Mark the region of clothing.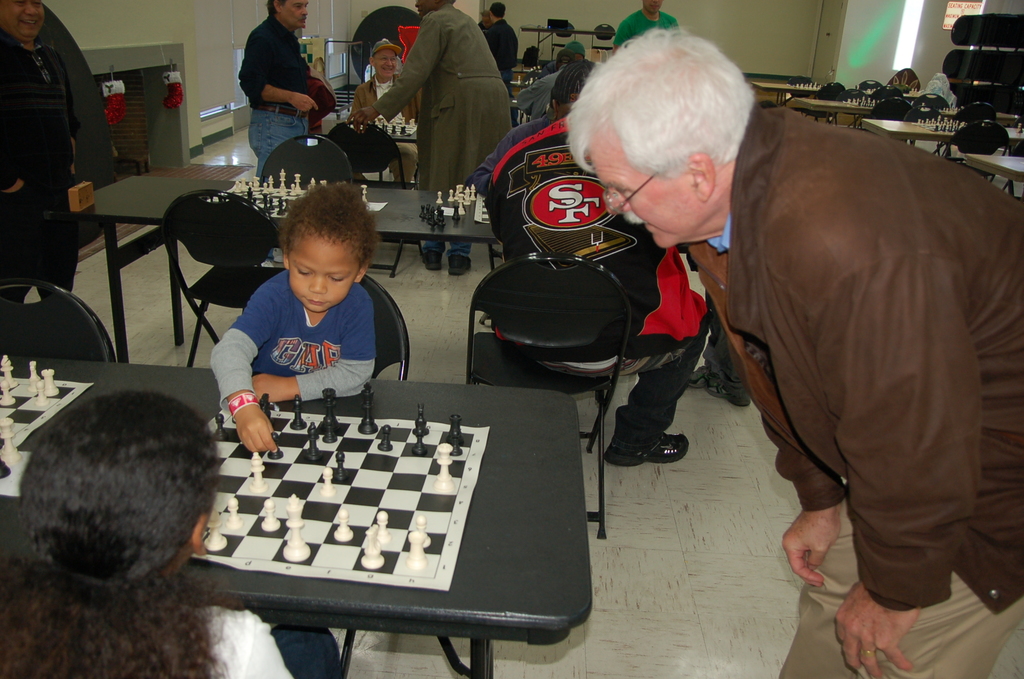
Region: <bbox>612, 8, 681, 50</bbox>.
